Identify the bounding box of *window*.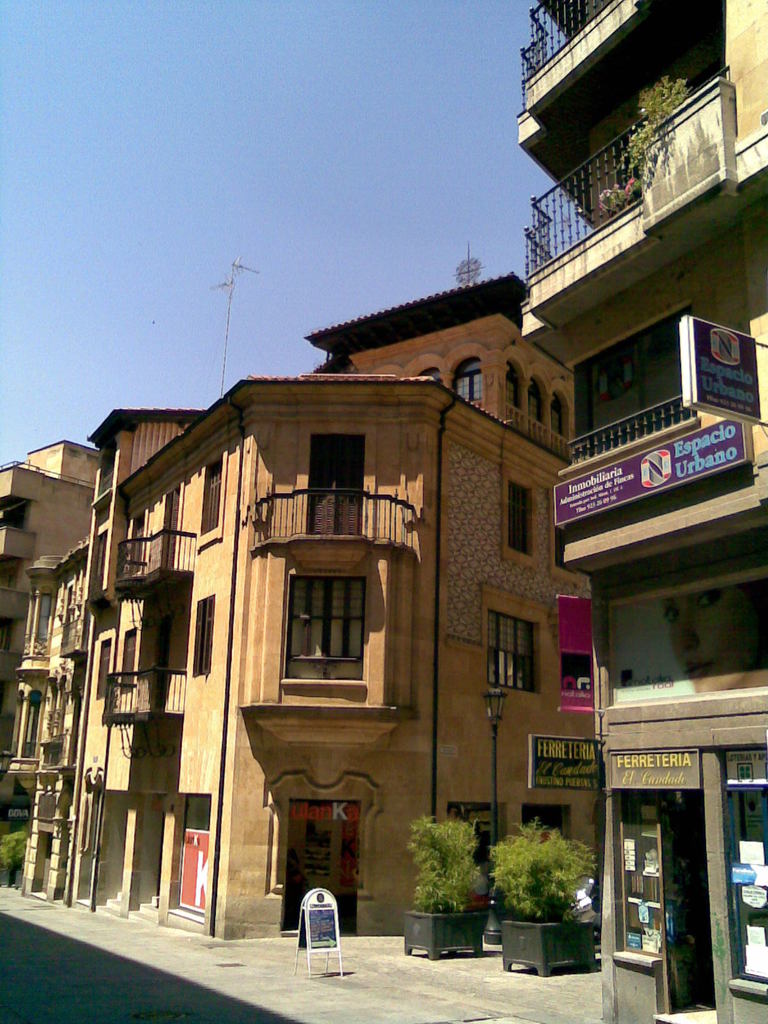
(left=500, top=471, right=543, bottom=574).
